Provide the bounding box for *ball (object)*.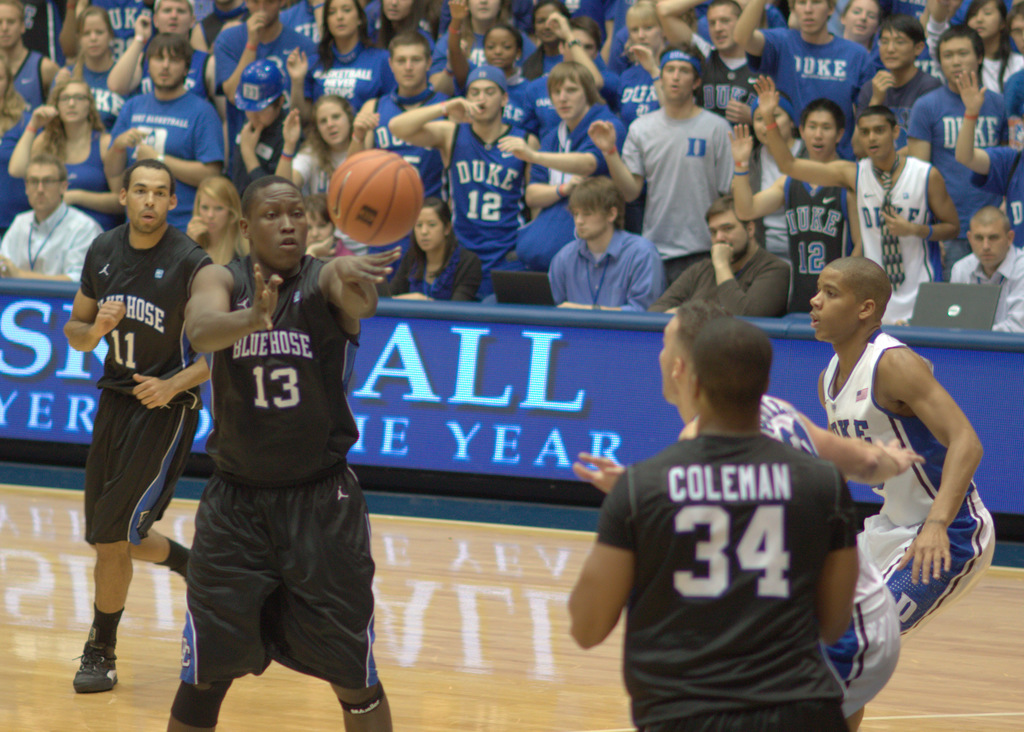
326, 152, 422, 243.
